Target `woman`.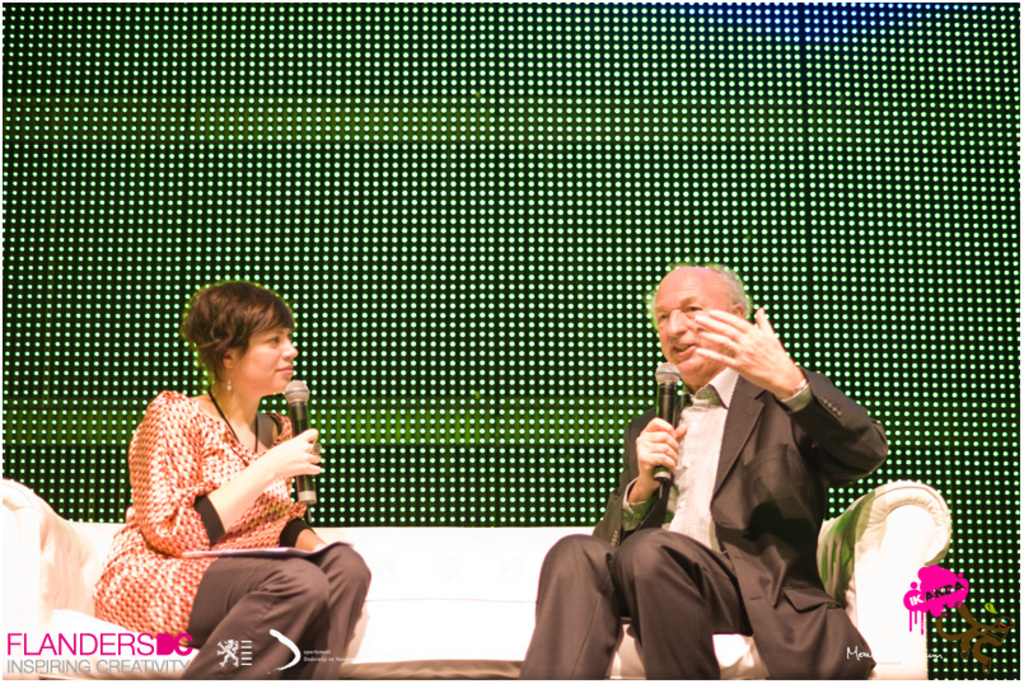
Target region: <bbox>114, 270, 332, 667</bbox>.
